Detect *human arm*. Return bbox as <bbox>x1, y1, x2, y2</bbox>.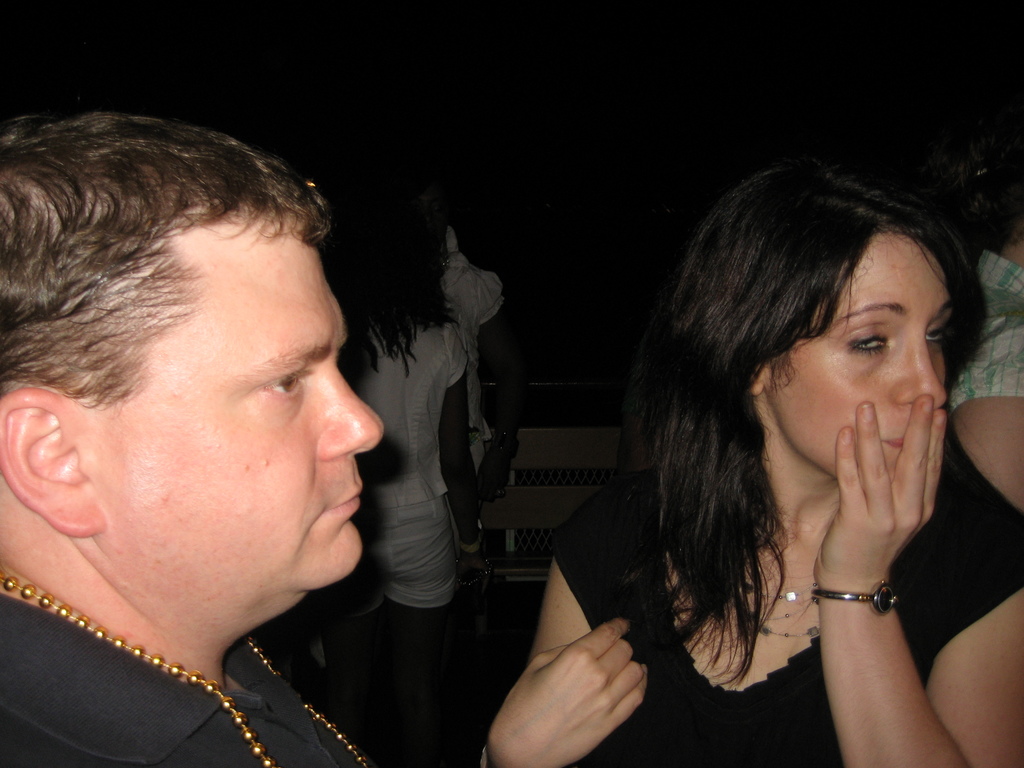
<bbox>812, 393, 1023, 767</bbox>.
